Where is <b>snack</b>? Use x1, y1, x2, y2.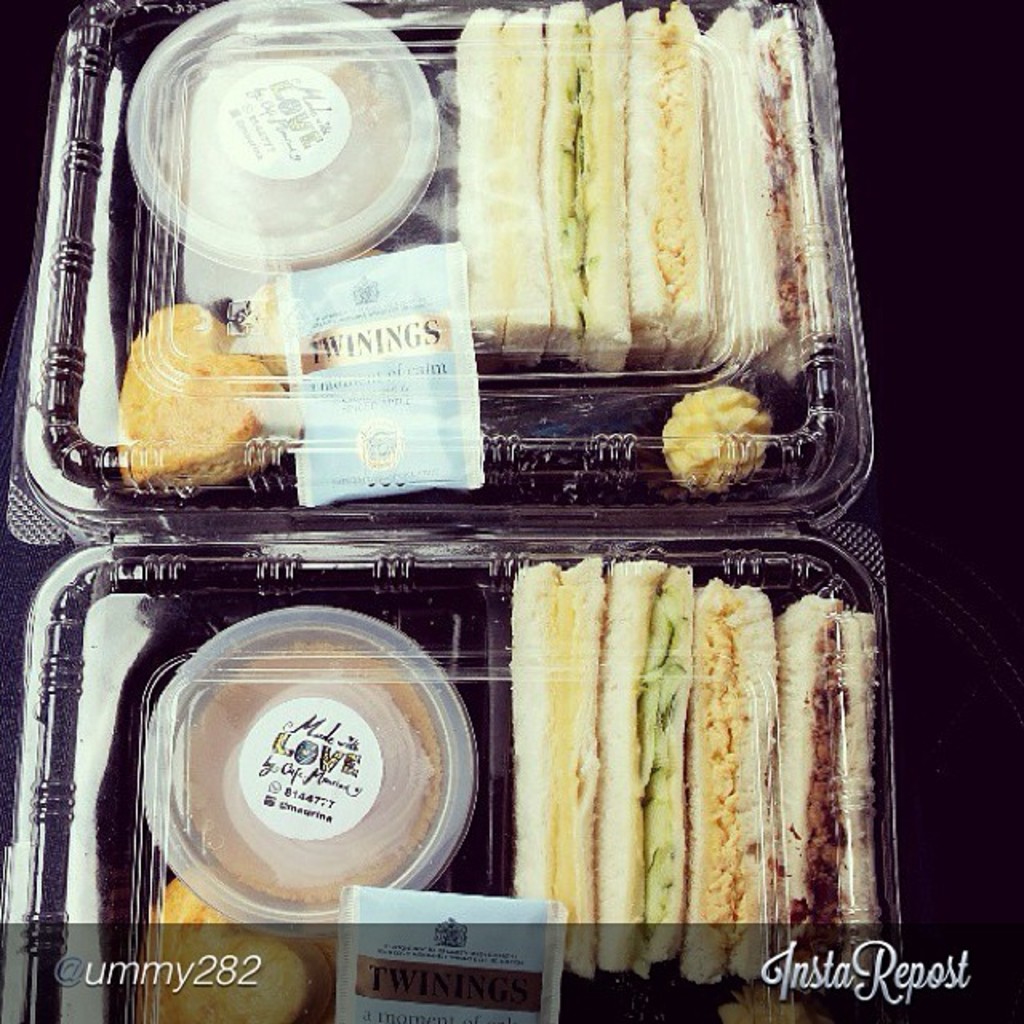
115, 304, 298, 493.
